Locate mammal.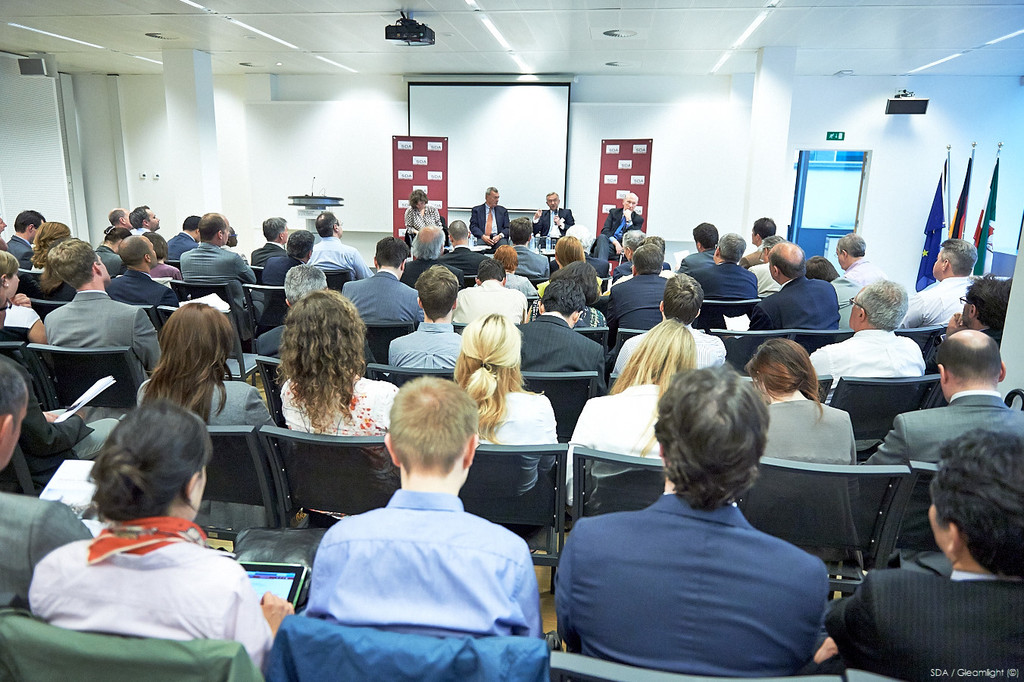
Bounding box: bbox=(610, 271, 723, 375).
